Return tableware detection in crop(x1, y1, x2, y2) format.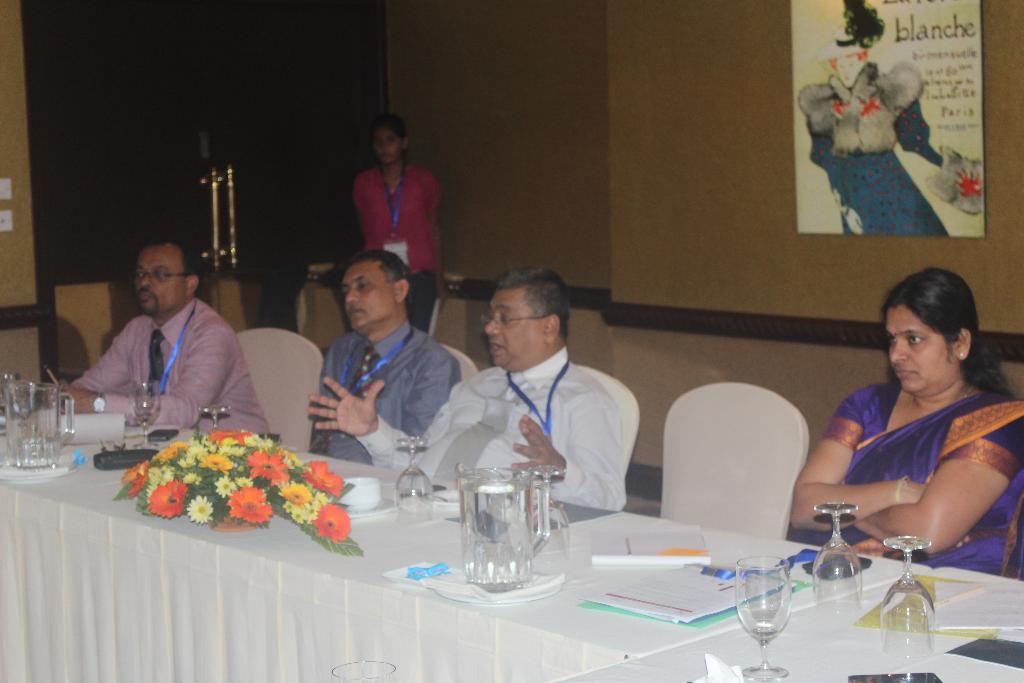
crop(0, 455, 77, 484).
